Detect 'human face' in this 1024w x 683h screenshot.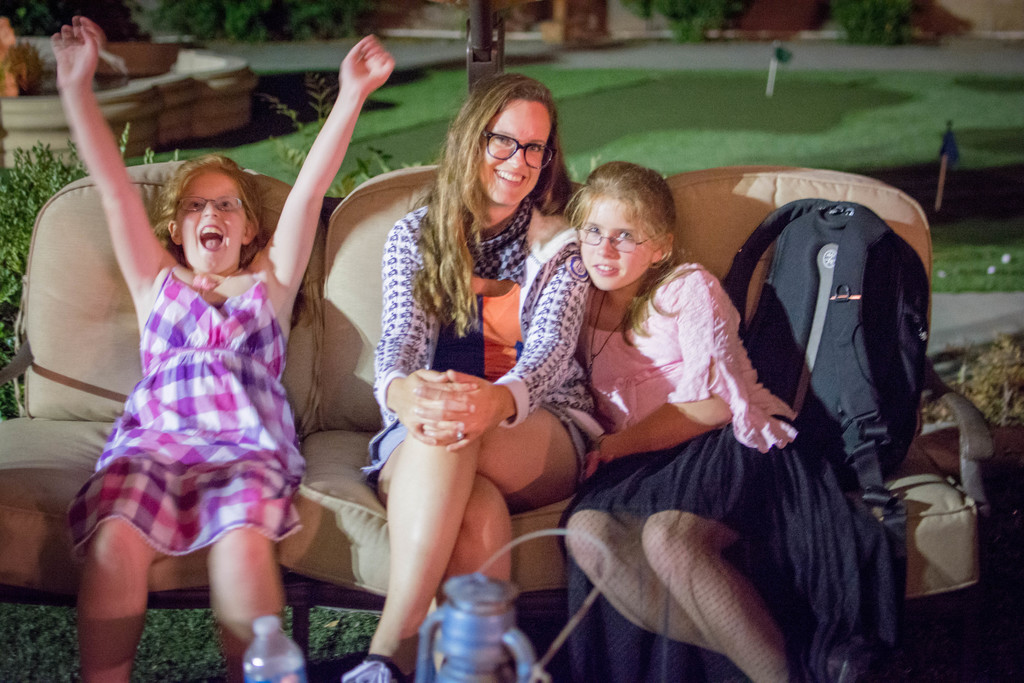
Detection: 184,169,241,272.
